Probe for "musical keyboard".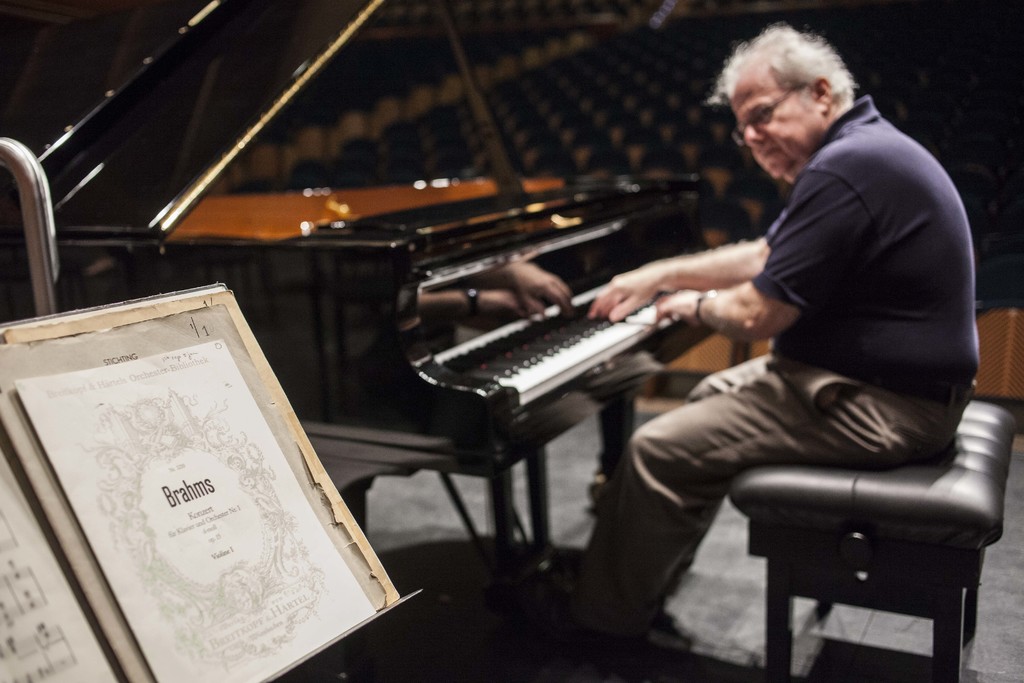
Probe result: x1=408, y1=282, x2=698, y2=403.
